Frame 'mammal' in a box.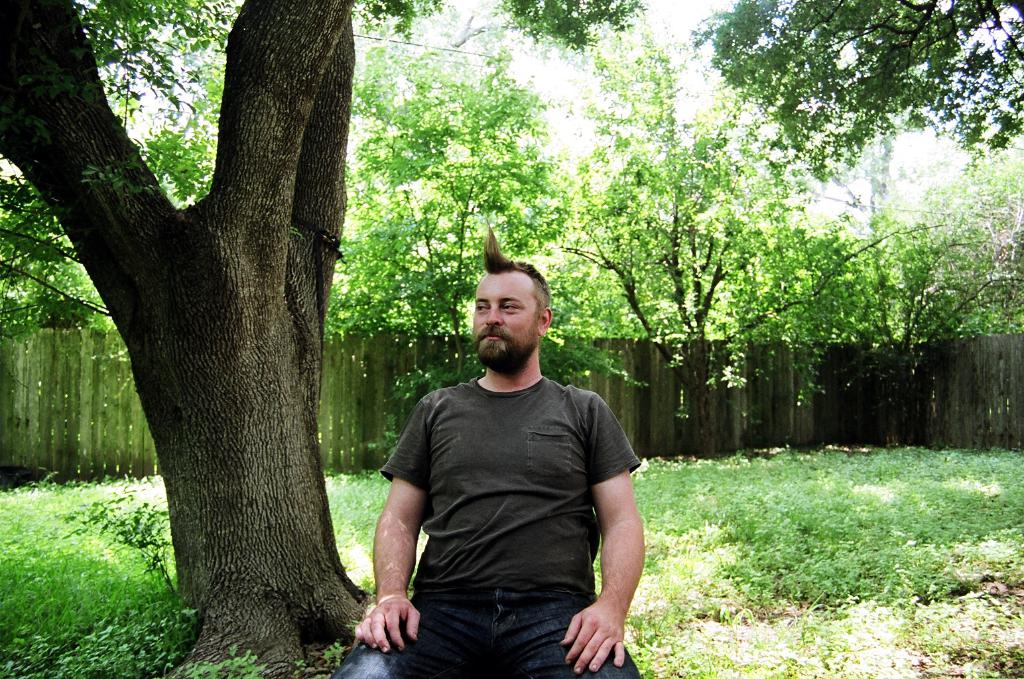
352, 277, 667, 662.
